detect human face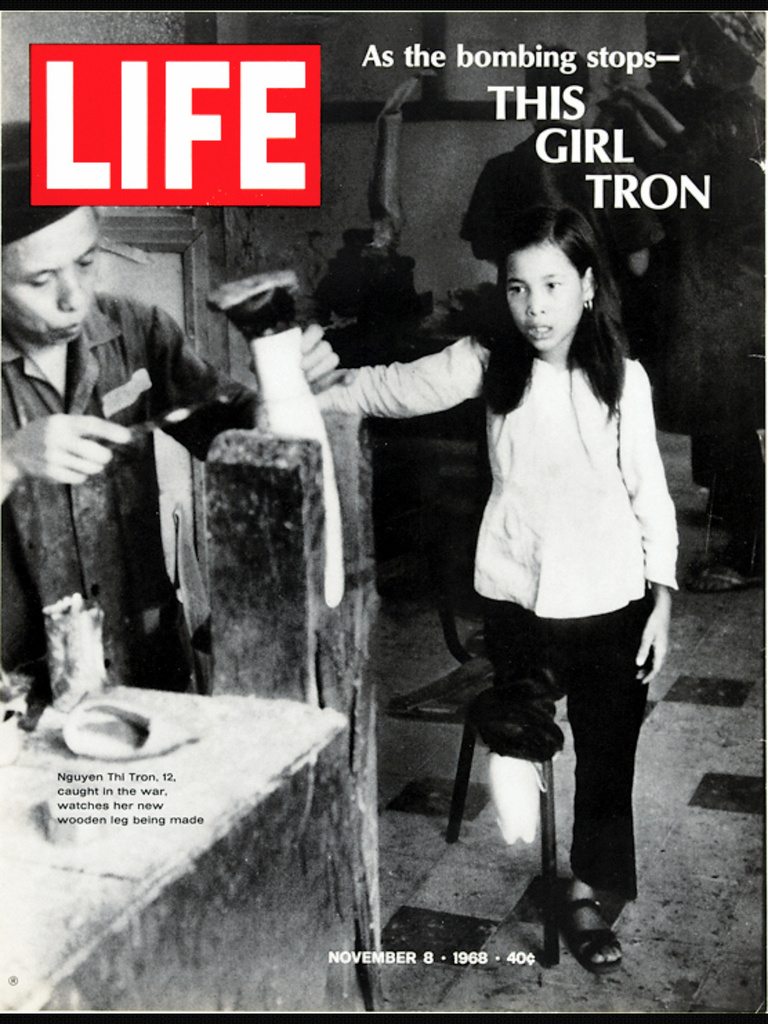
bbox=[2, 223, 112, 347]
